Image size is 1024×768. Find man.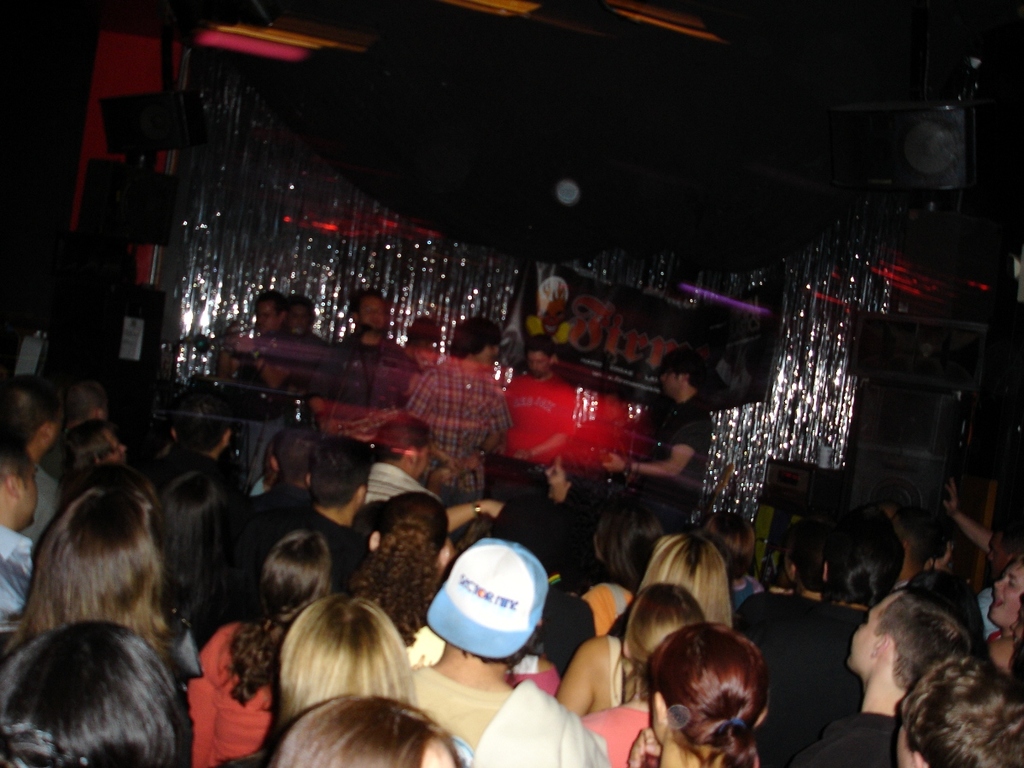
bbox=[253, 428, 316, 491].
